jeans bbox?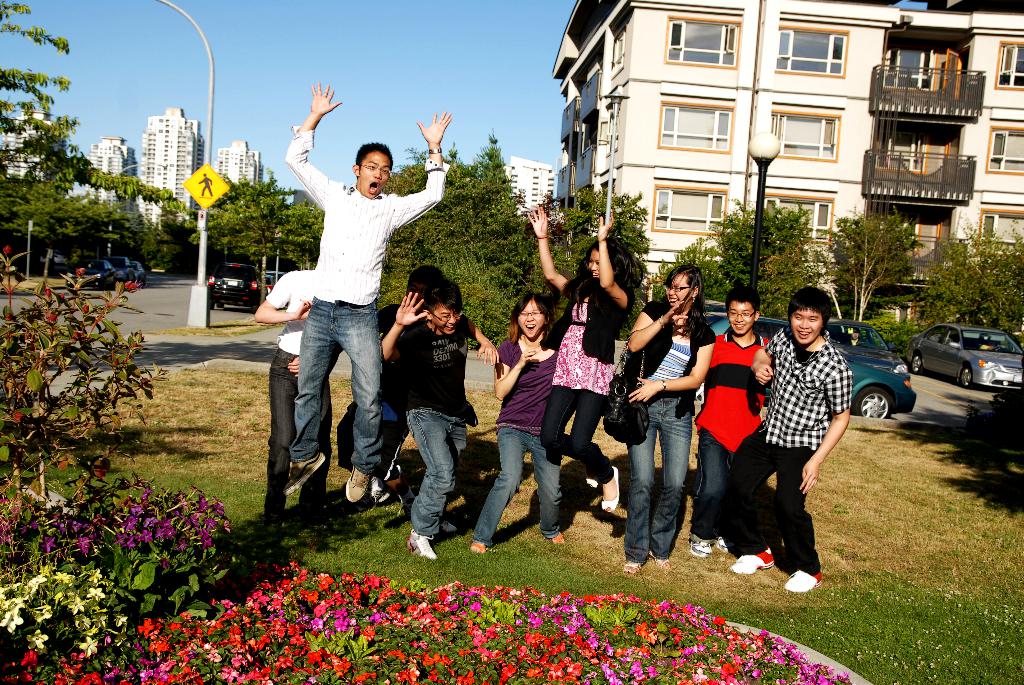
{"x1": 729, "y1": 429, "x2": 821, "y2": 572}
